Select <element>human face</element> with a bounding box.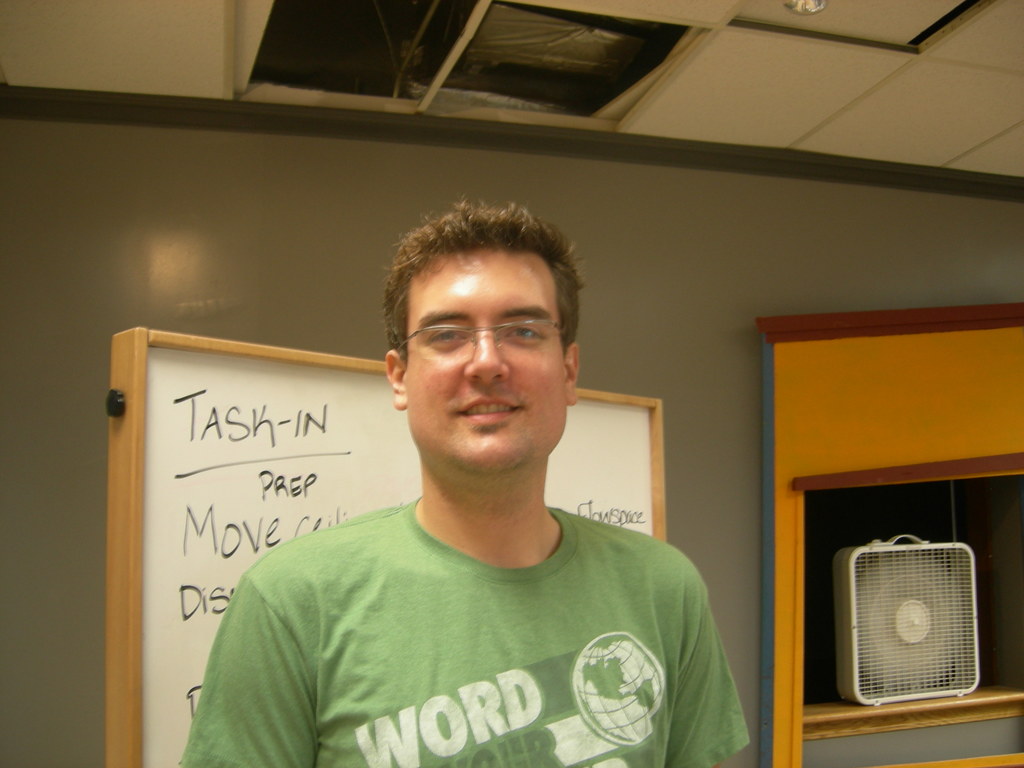
detection(404, 248, 568, 475).
